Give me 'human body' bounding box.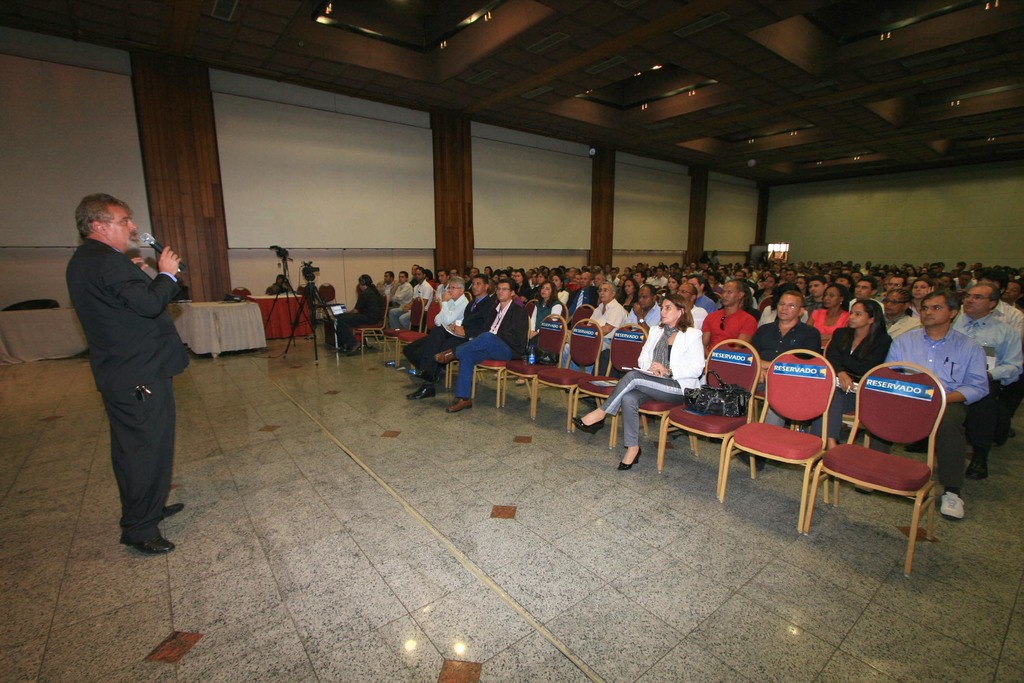
box(333, 283, 385, 356).
